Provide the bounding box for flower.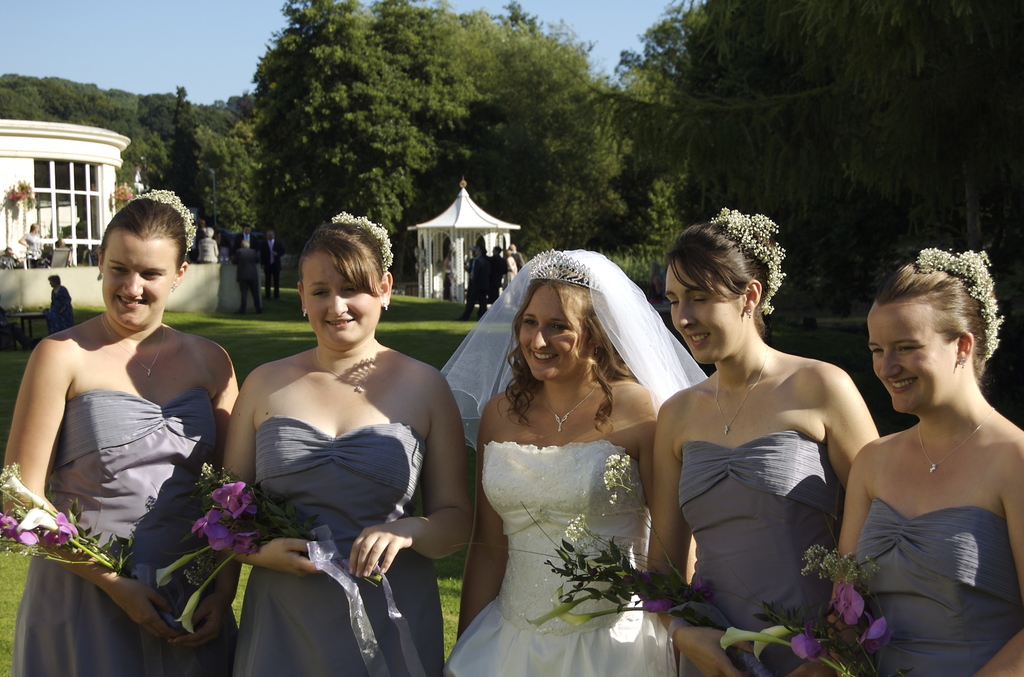
0, 511, 22, 542.
